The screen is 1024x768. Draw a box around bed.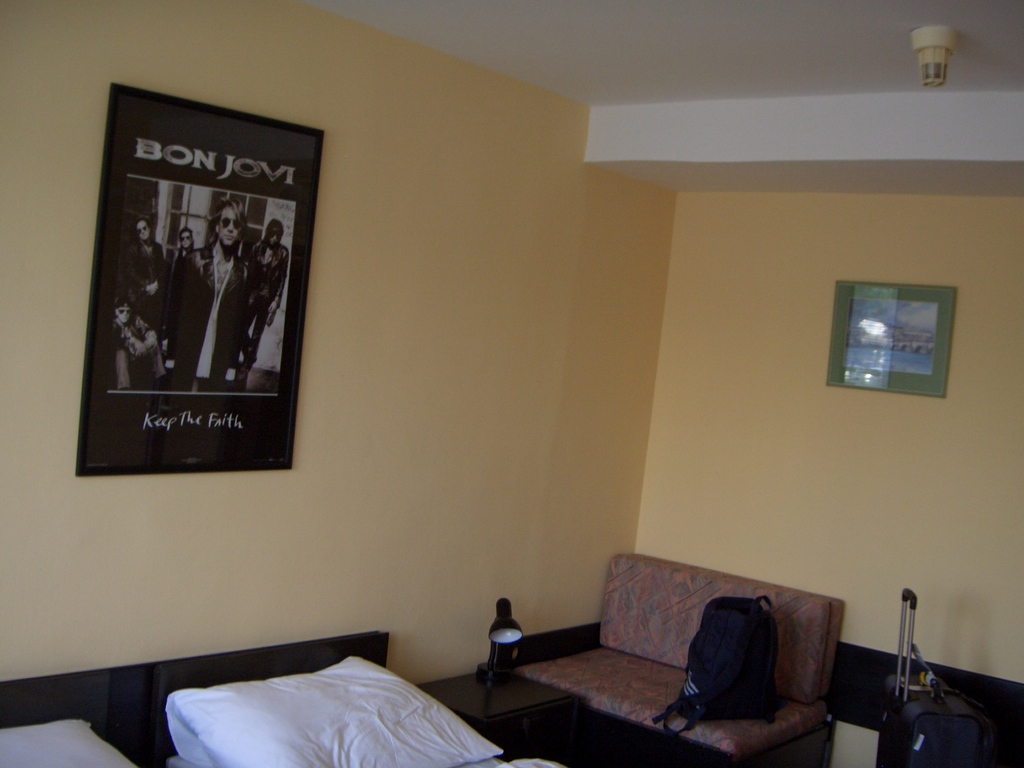
{"left": 0, "top": 621, "right": 569, "bottom": 767}.
